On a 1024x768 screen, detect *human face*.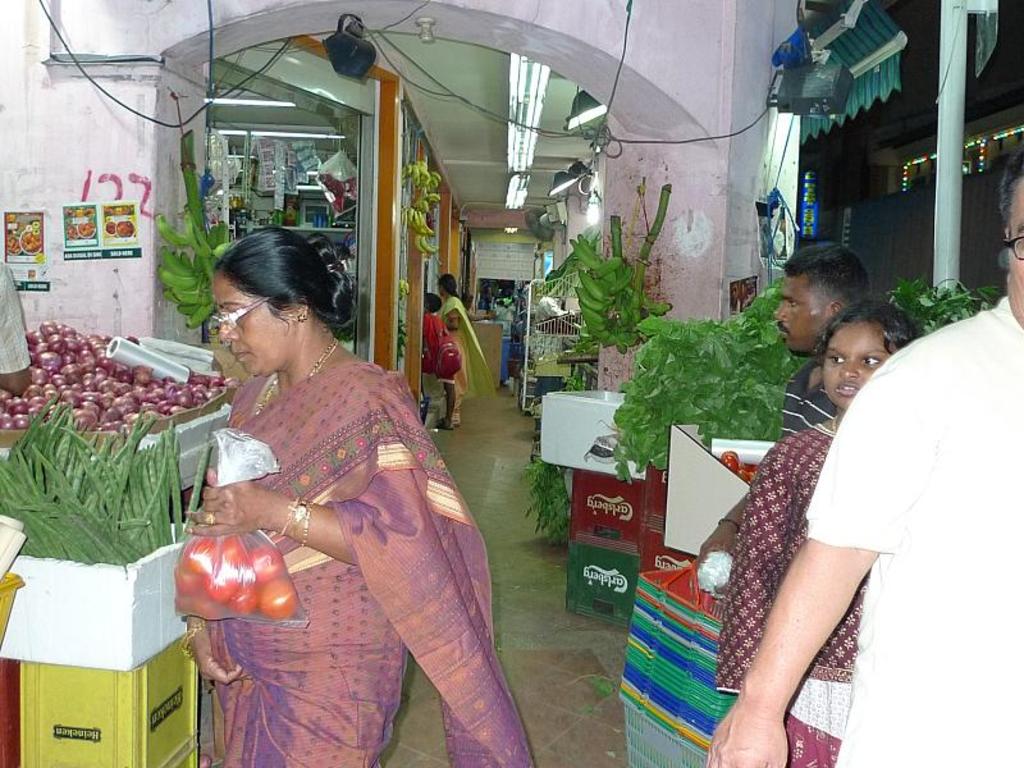
[1005, 182, 1023, 326].
